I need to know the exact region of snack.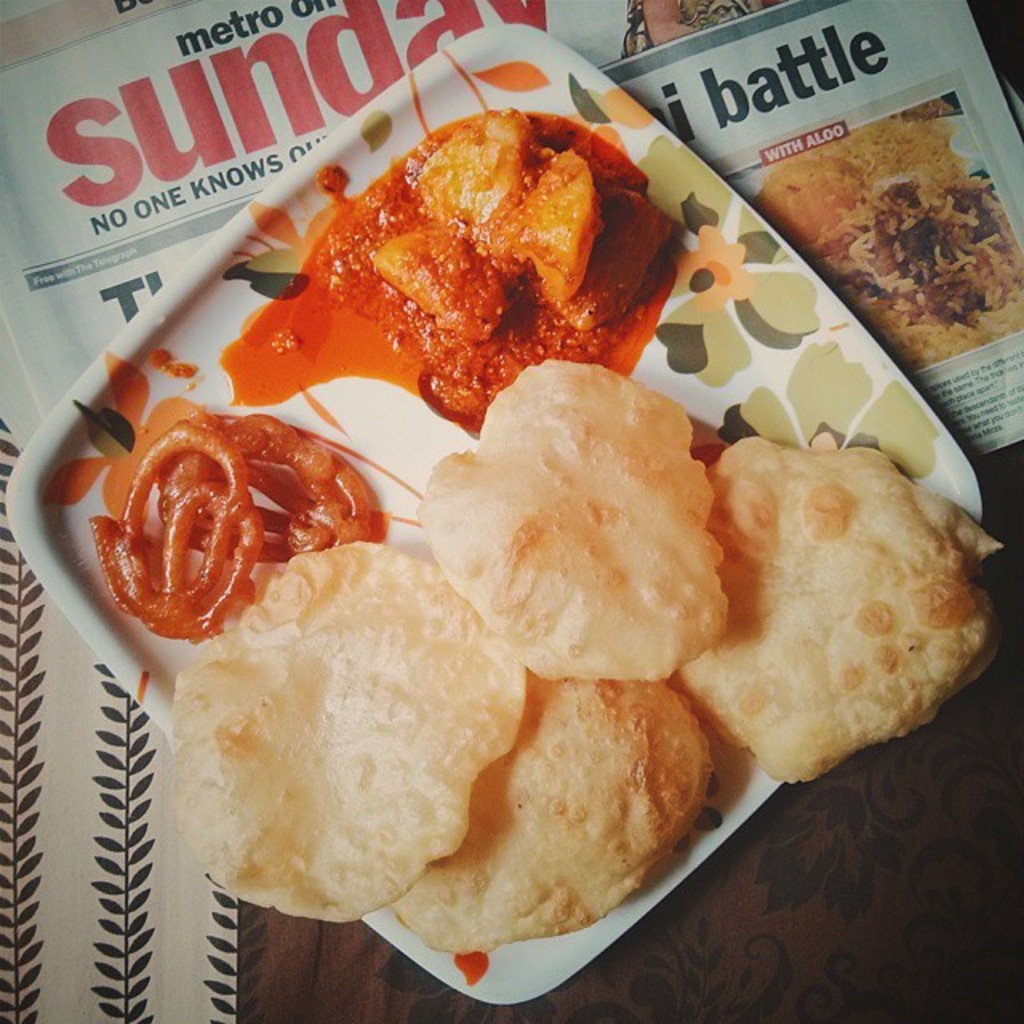
Region: 86/414/262/650.
